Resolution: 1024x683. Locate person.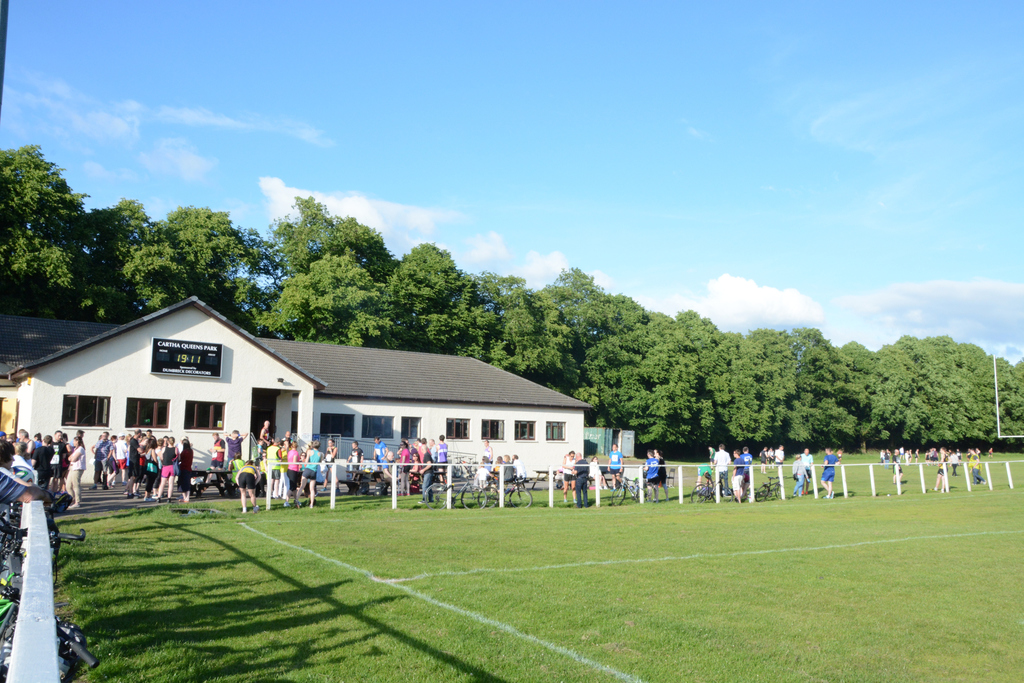
(left=238, top=463, right=259, bottom=515).
